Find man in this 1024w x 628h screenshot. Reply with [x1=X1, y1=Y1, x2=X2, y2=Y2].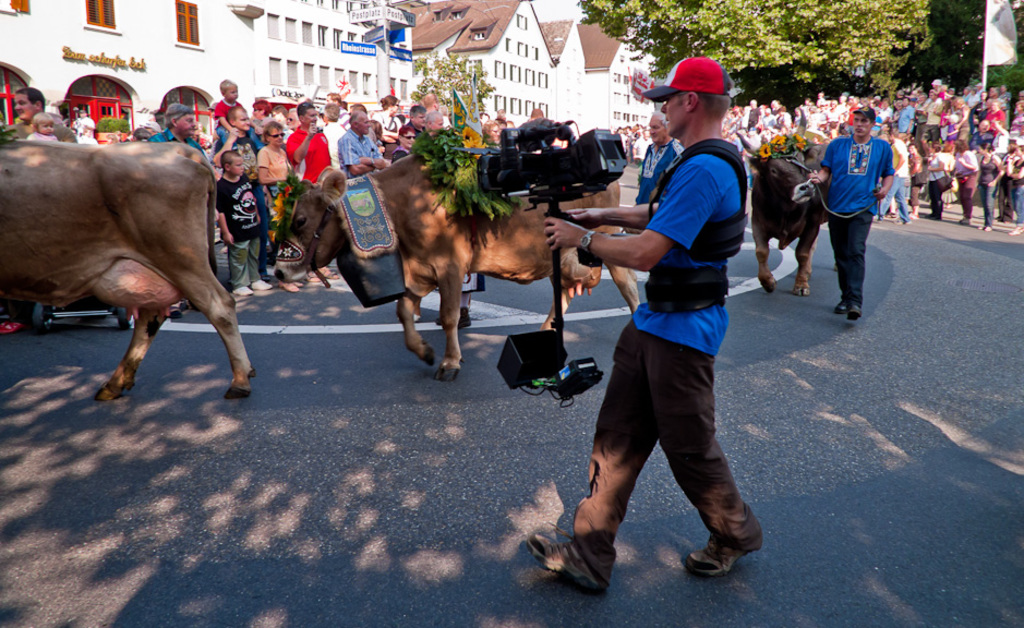
[x1=635, y1=111, x2=685, y2=204].
